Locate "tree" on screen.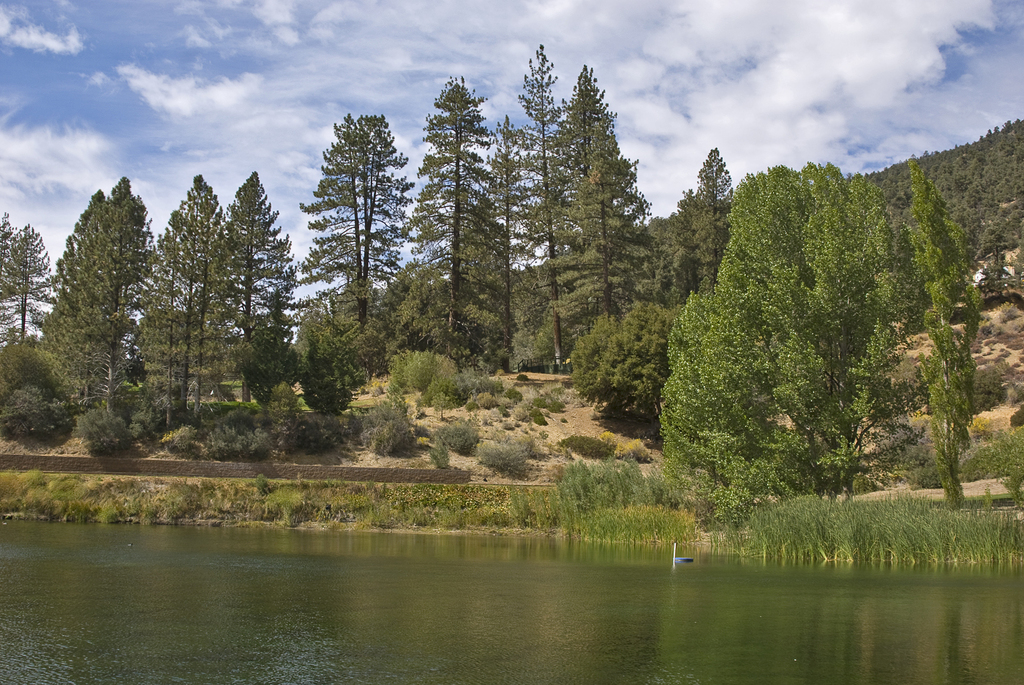
On screen at (513,34,590,379).
